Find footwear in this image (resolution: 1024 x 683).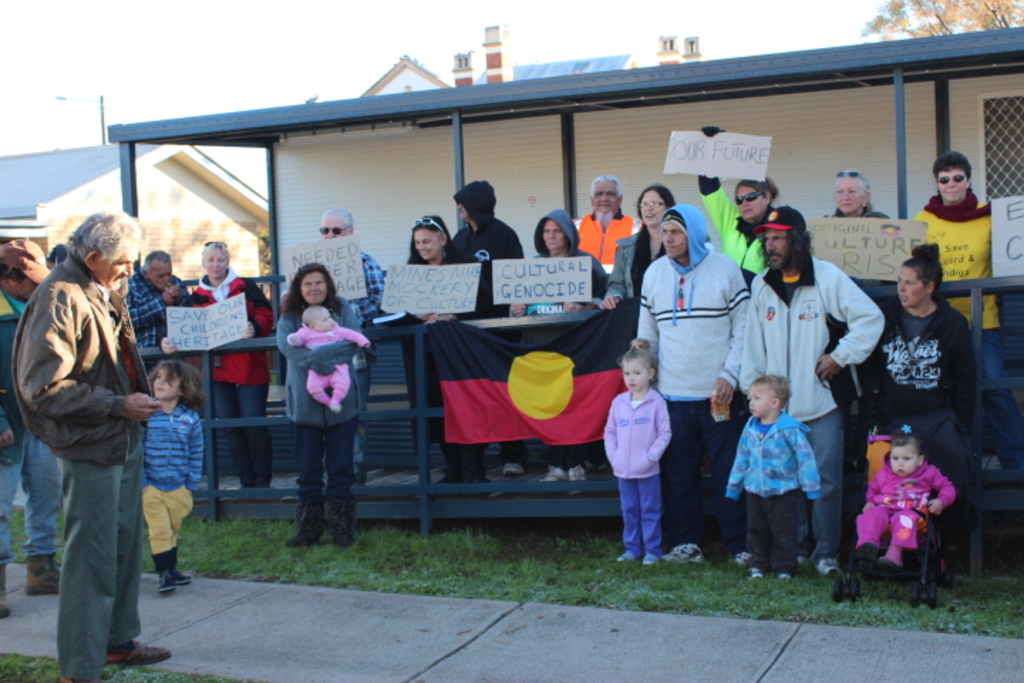
locate(158, 562, 183, 595).
